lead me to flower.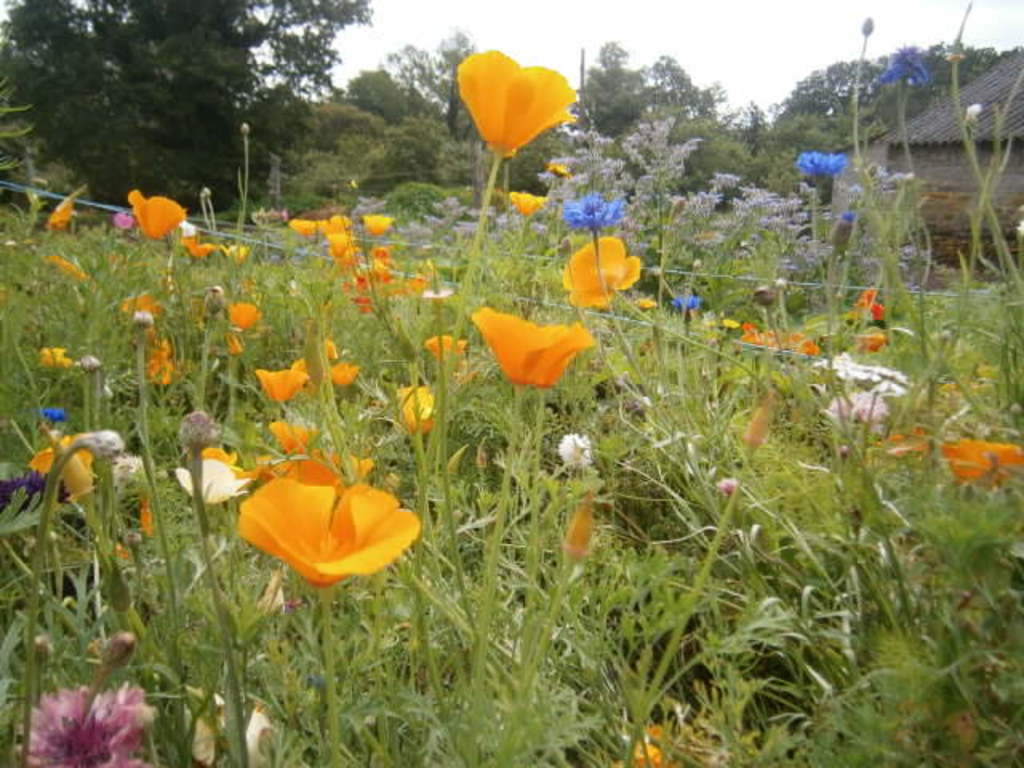
Lead to [left=218, top=451, right=414, bottom=581].
